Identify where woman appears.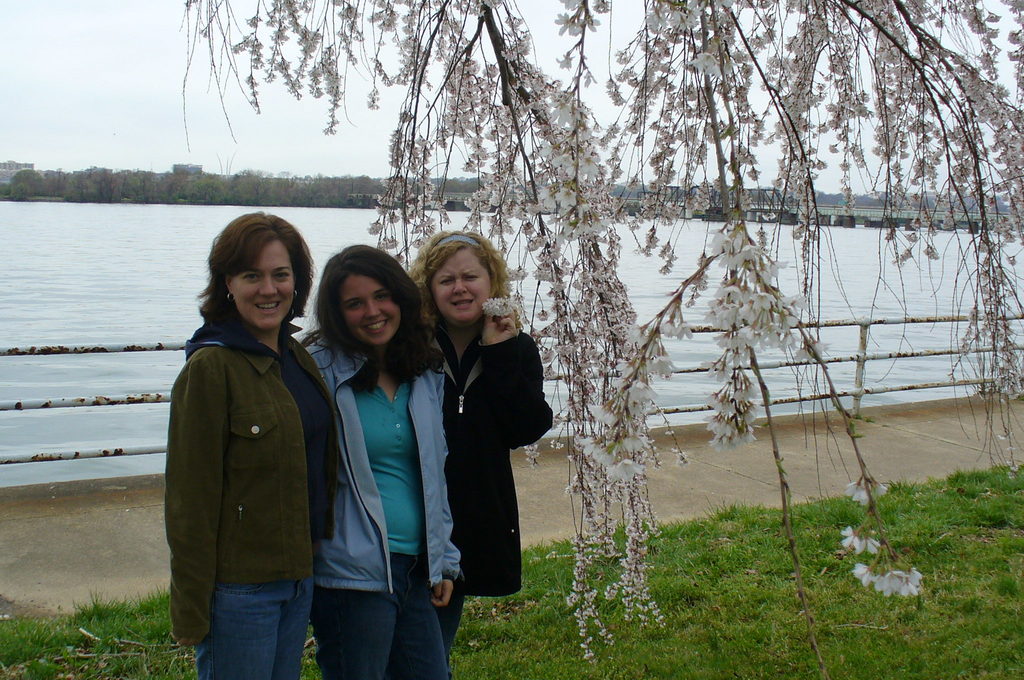
Appears at {"left": 299, "top": 243, "right": 447, "bottom": 679}.
